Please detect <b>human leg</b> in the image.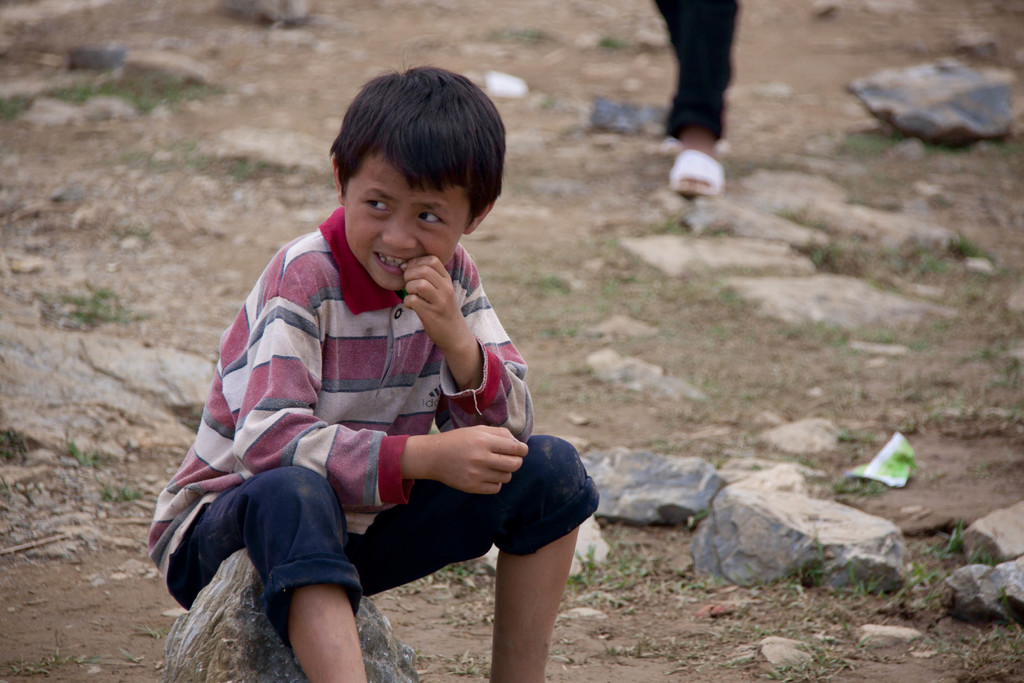
{"x1": 648, "y1": 0, "x2": 741, "y2": 202}.
